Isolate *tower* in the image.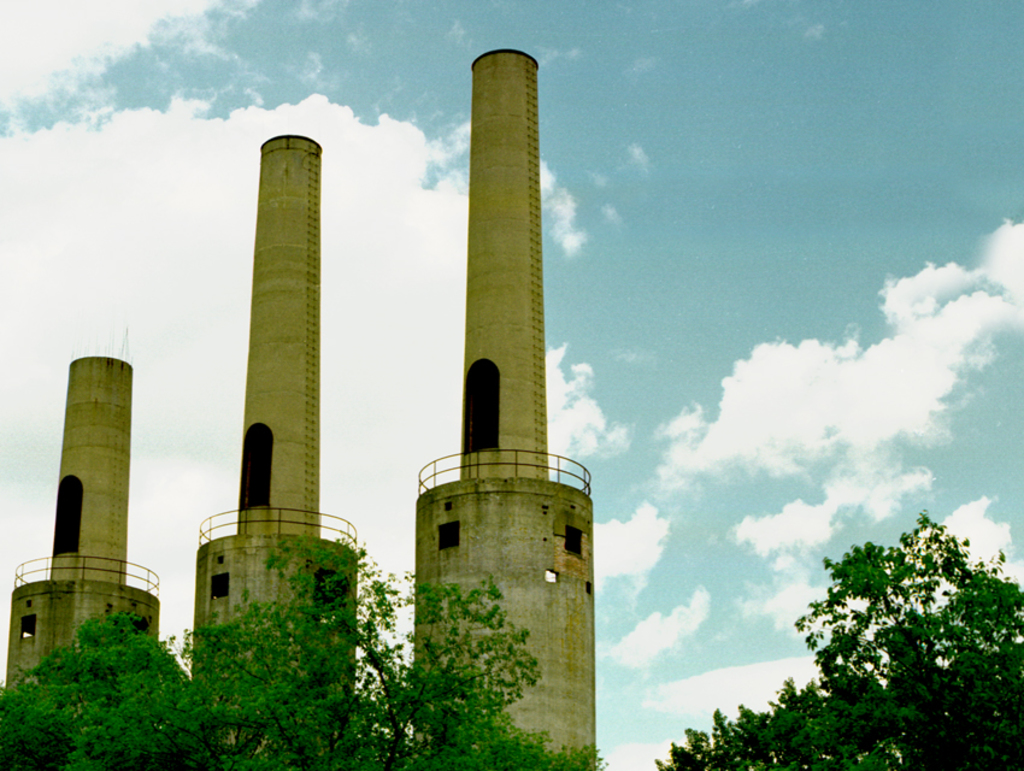
Isolated region: 1,343,152,694.
